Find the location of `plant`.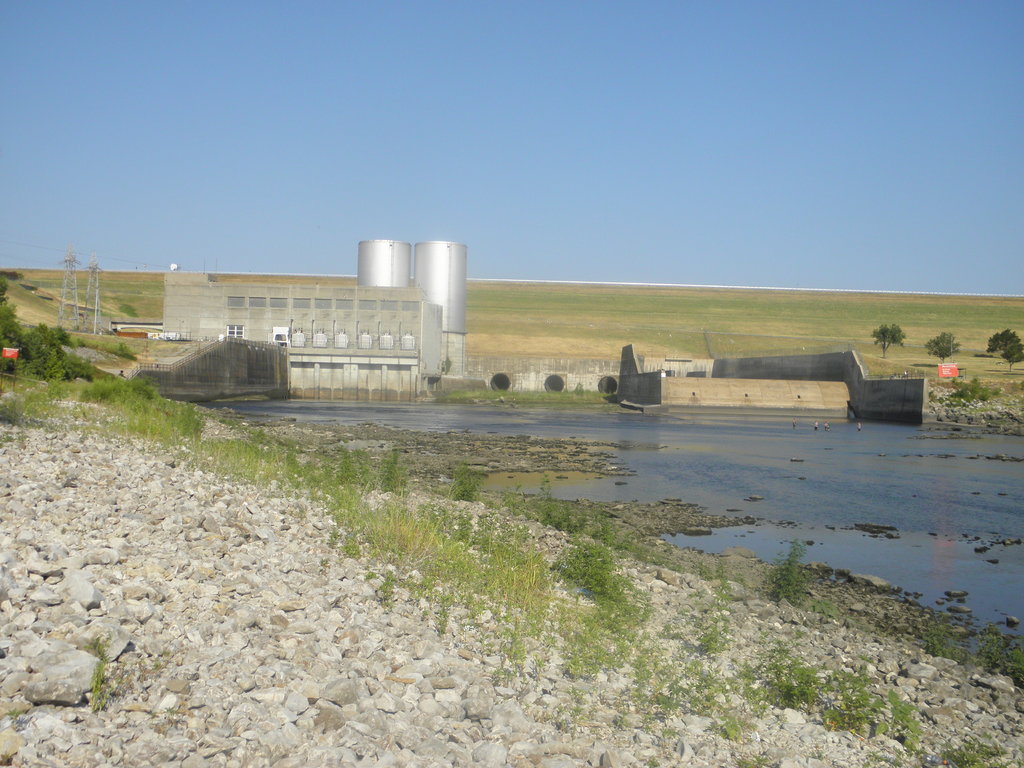
Location: [552, 534, 634, 599].
